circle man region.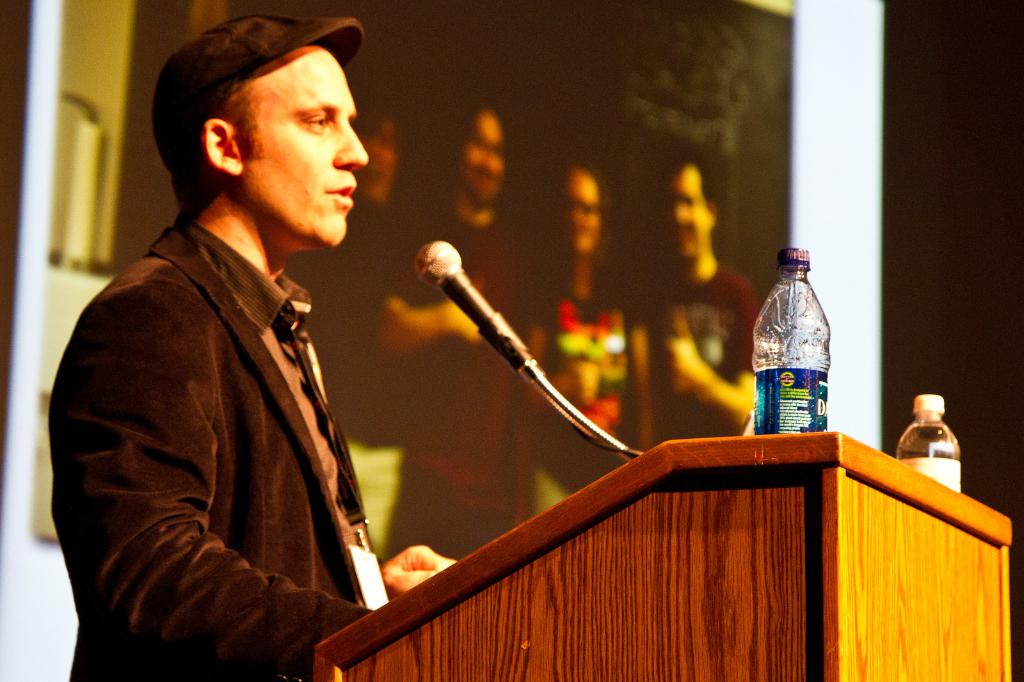
Region: region(644, 159, 760, 450).
